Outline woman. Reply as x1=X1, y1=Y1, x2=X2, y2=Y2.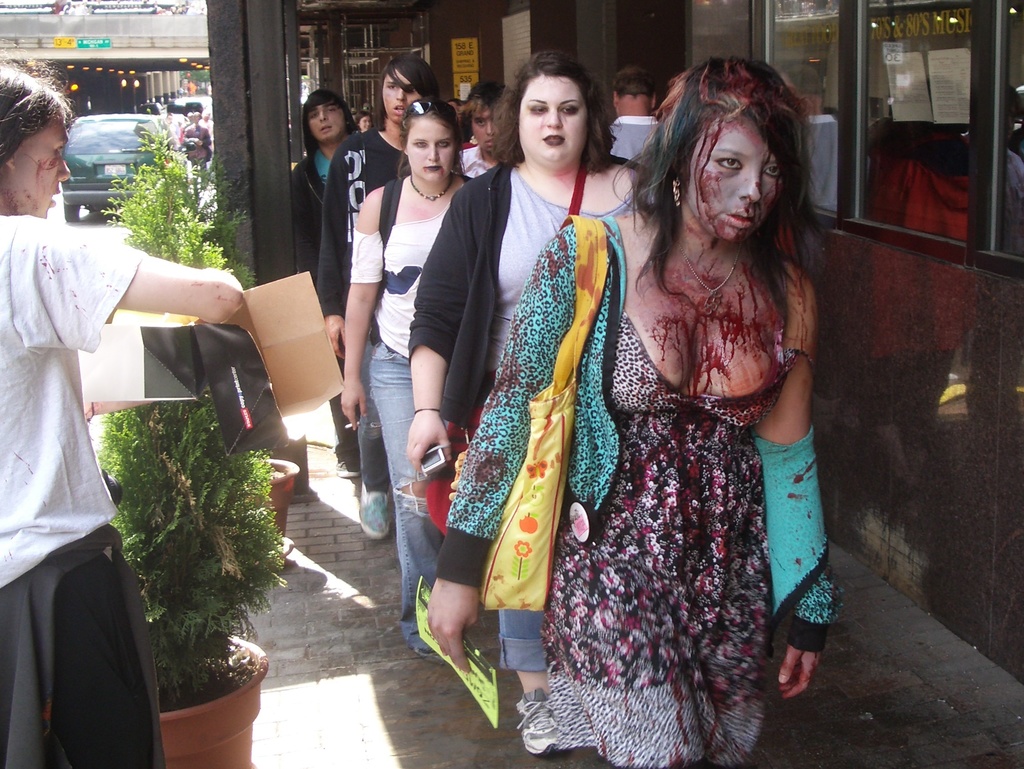
x1=0, y1=66, x2=240, y2=768.
